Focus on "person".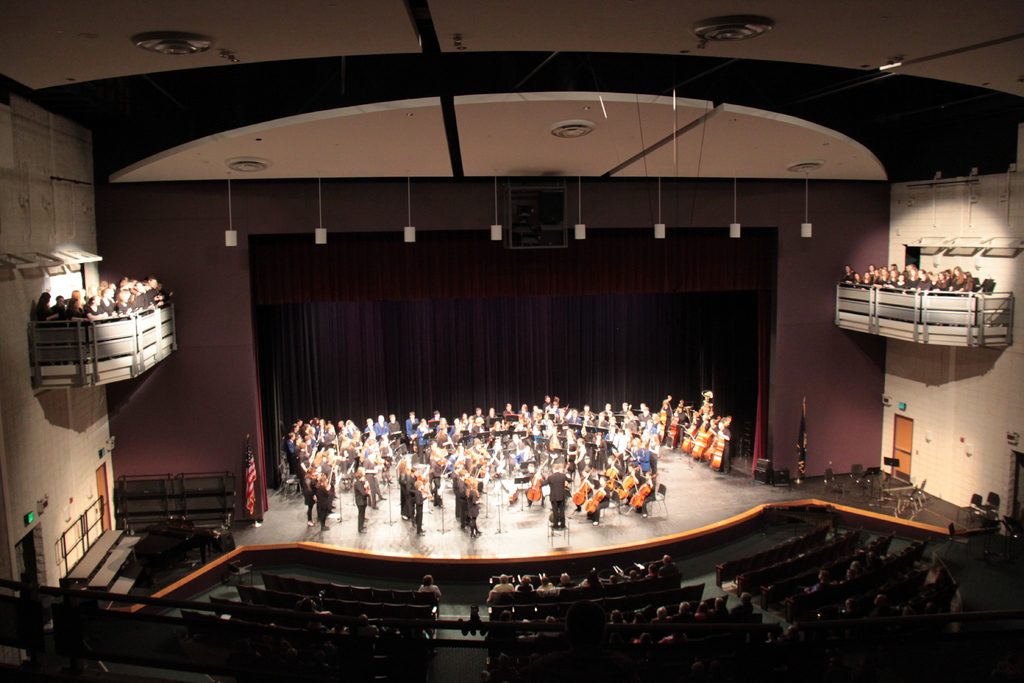
Focused at (left=850, top=558, right=865, bottom=574).
